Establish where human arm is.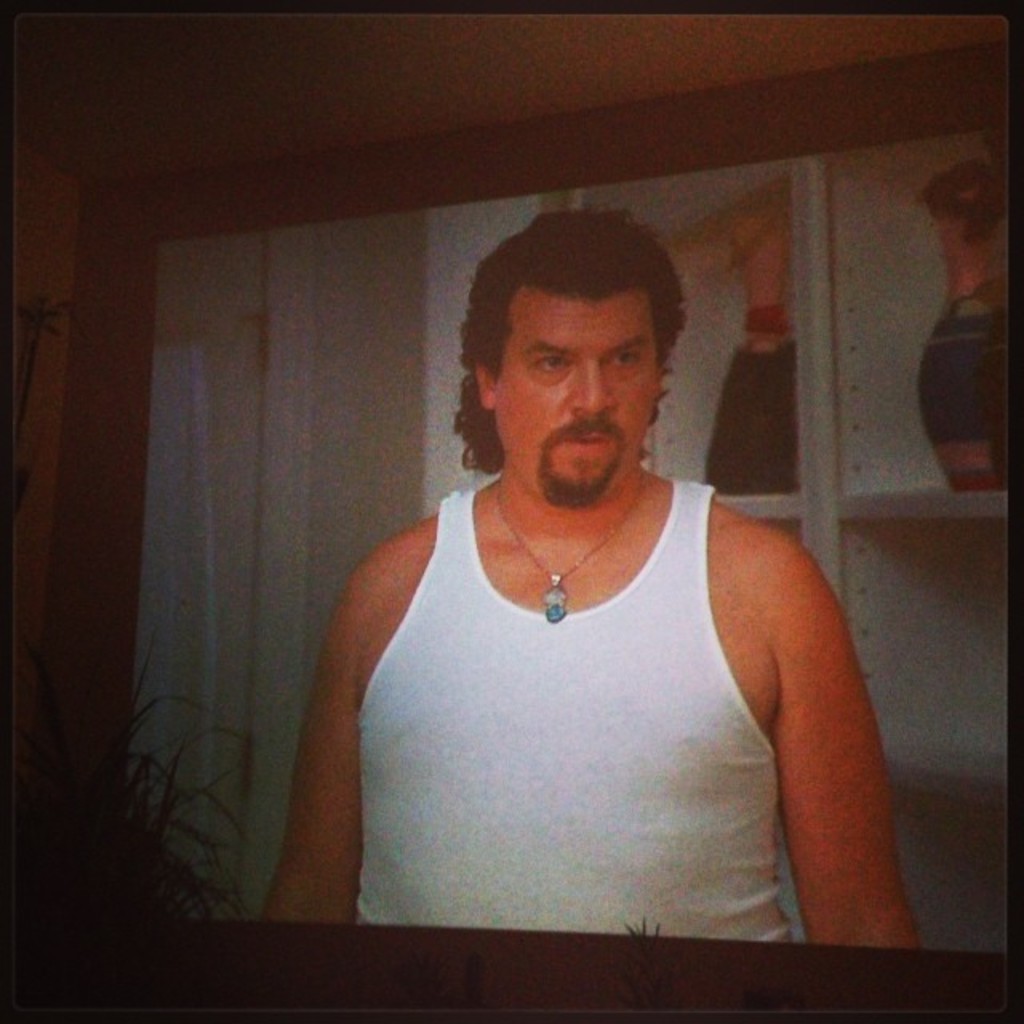
Established at <region>674, 195, 746, 296</region>.
